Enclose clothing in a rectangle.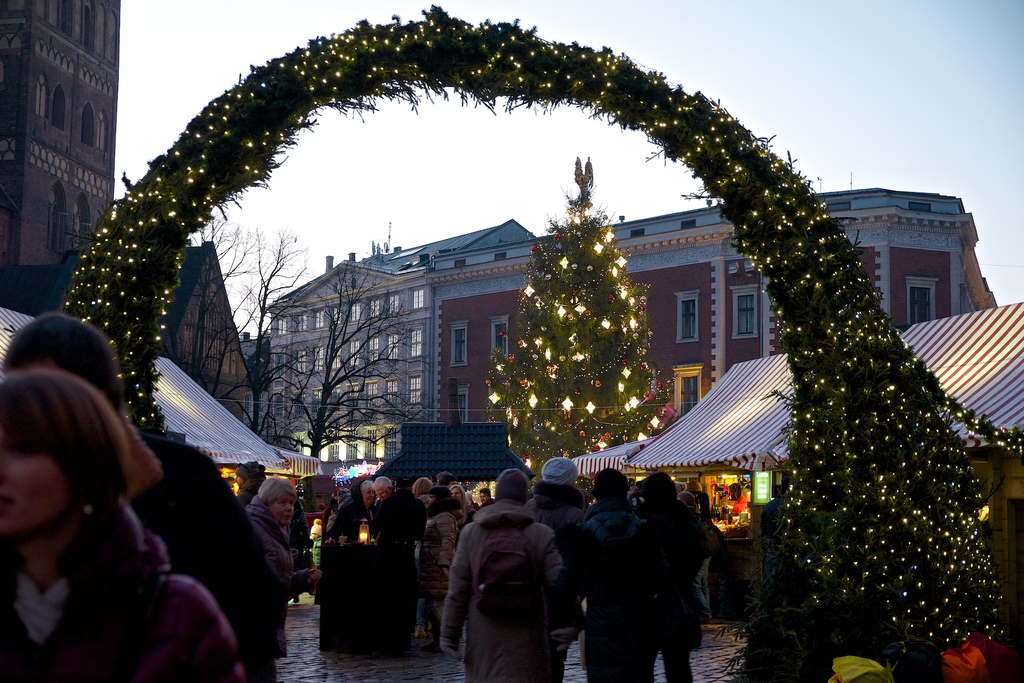
(x1=238, y1=466, x2=268, y2=509).
